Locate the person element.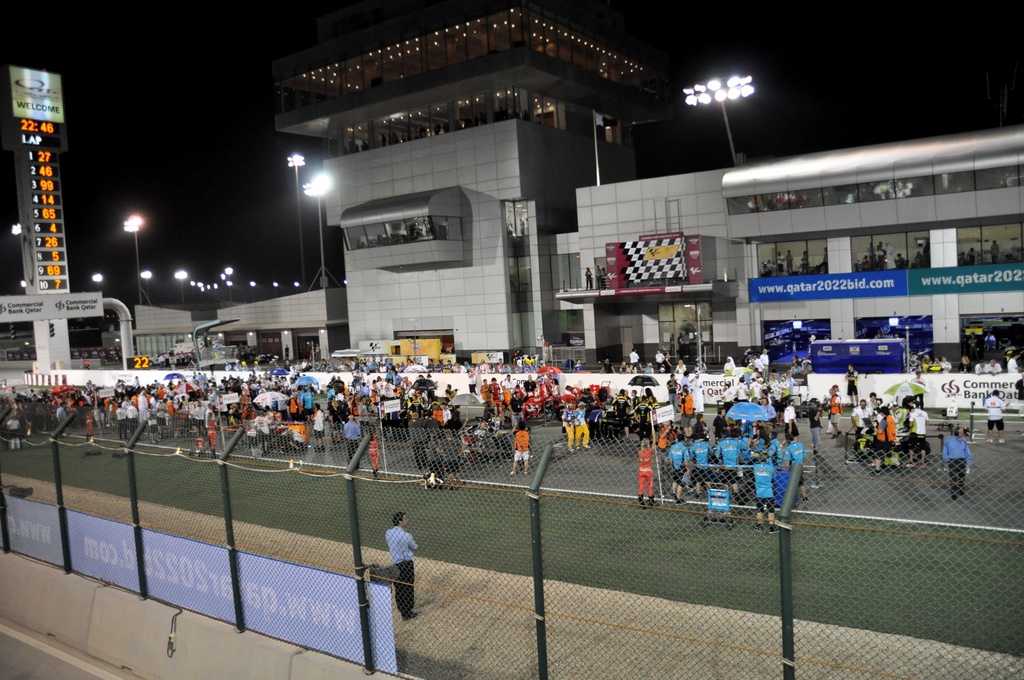
Element bbox: <bbox>938, 422, 973, 506</bbox>.
